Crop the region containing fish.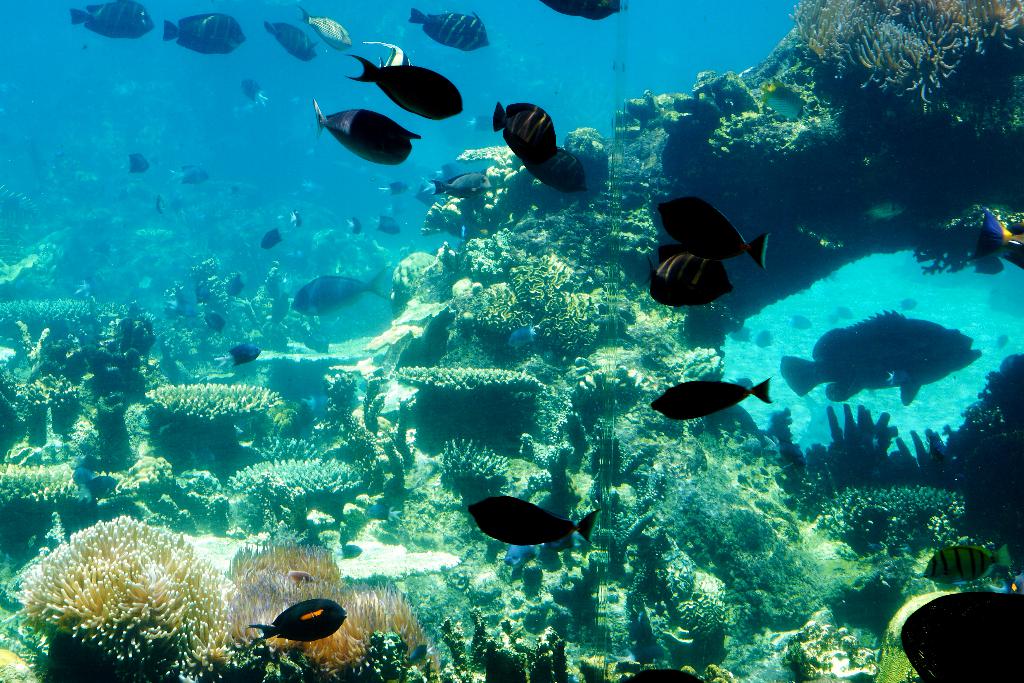
Crop region: x1=729, y1=327, x2=758, y2=346.
